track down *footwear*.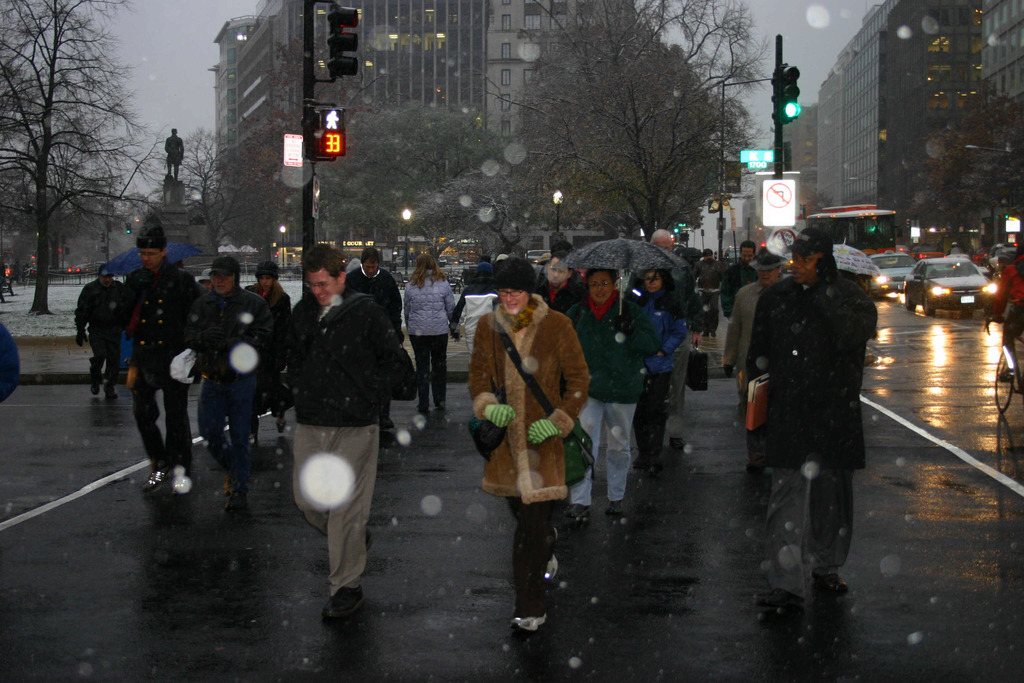
Tracked to 363, 528, 373, 559.
